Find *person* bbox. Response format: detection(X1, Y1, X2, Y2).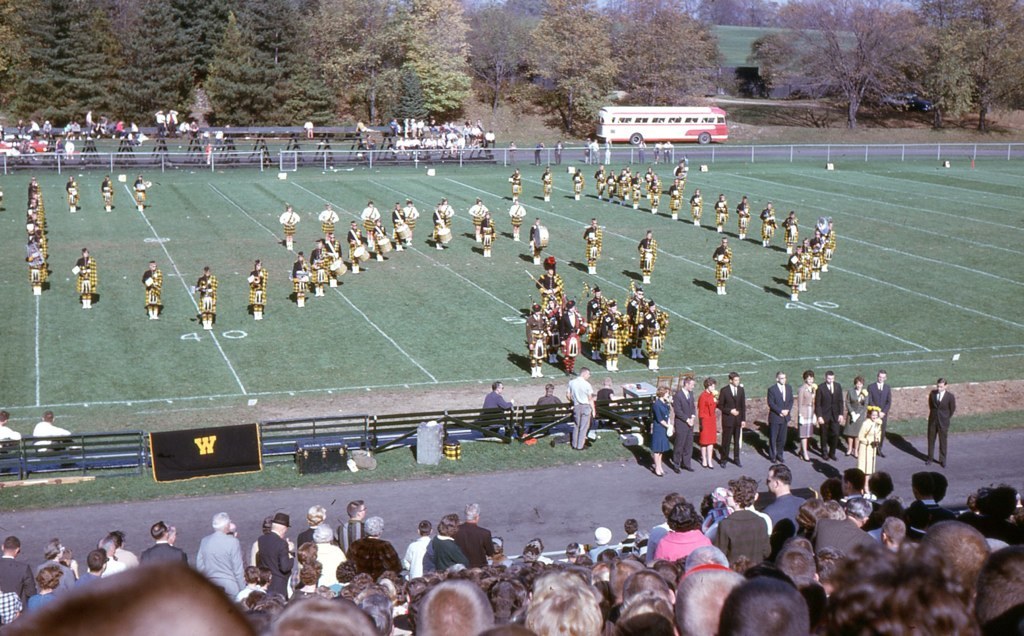
detection(564, 366, 597, 451).
